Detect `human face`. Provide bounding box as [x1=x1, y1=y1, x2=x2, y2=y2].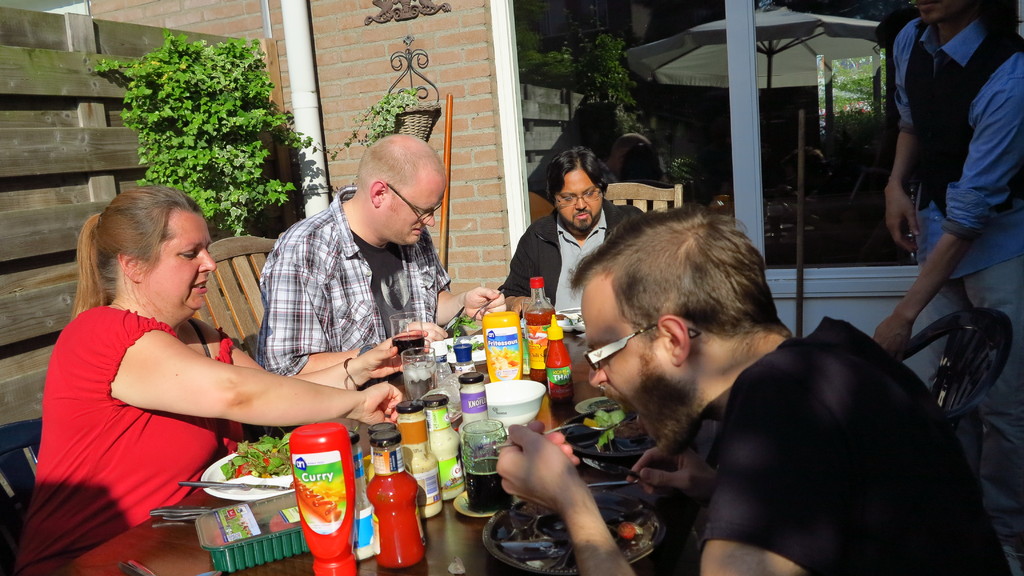
[x1=584, y1=277, x2=669, y2=446].
